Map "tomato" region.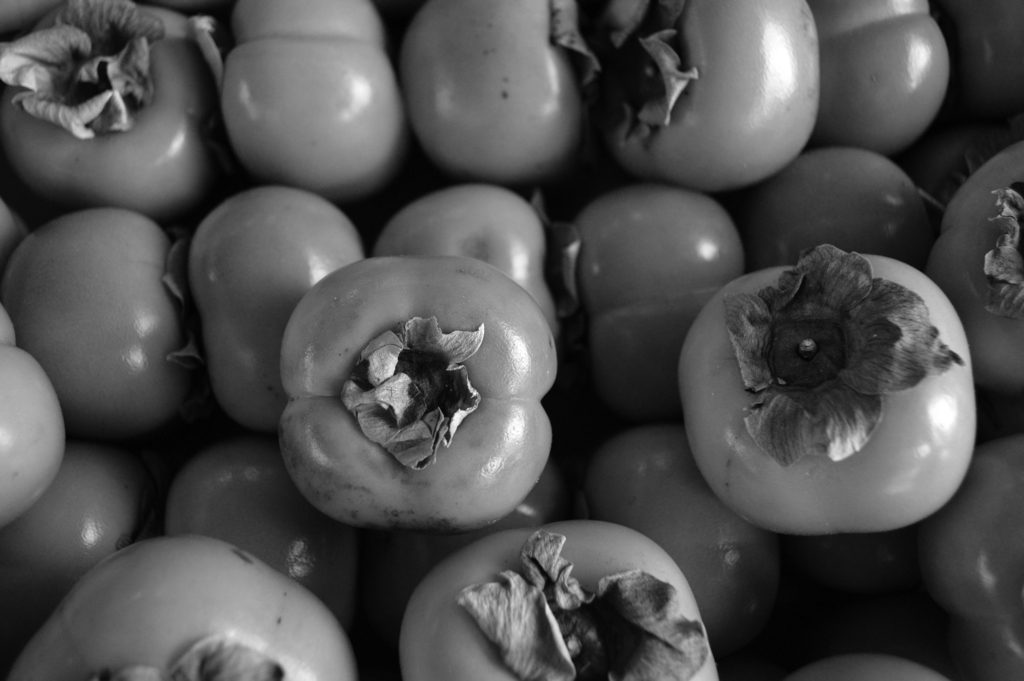
Mapped to bbox=(396, 0, 598, 181).
